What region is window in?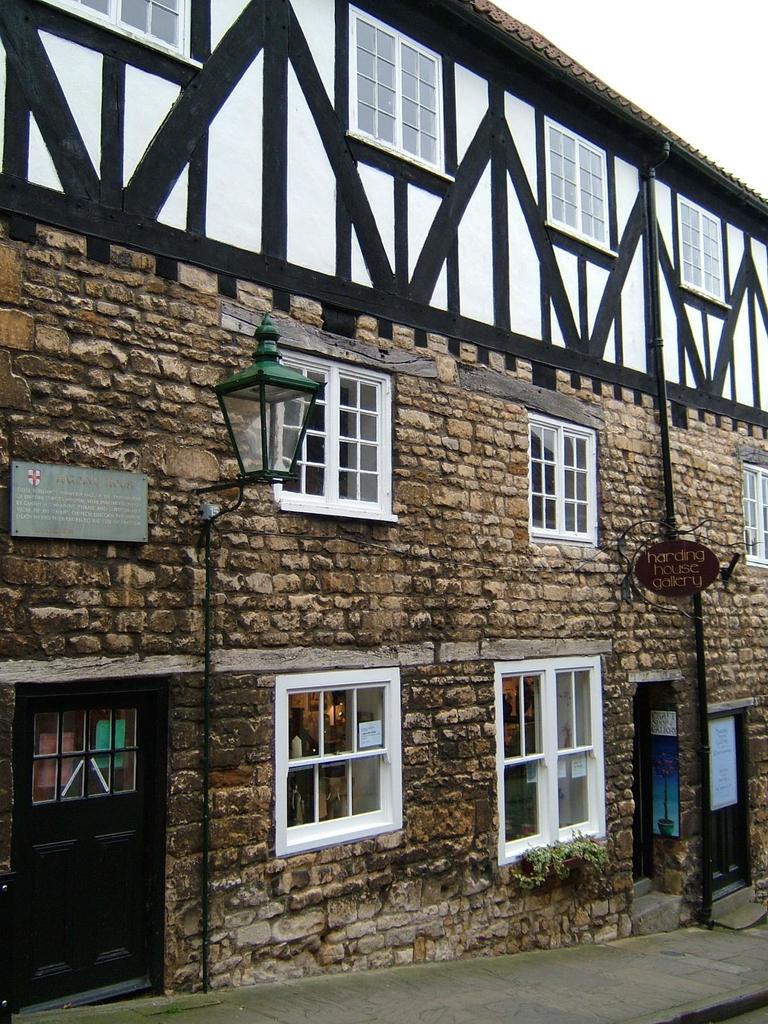
box=[527, 406, 595, 541].
